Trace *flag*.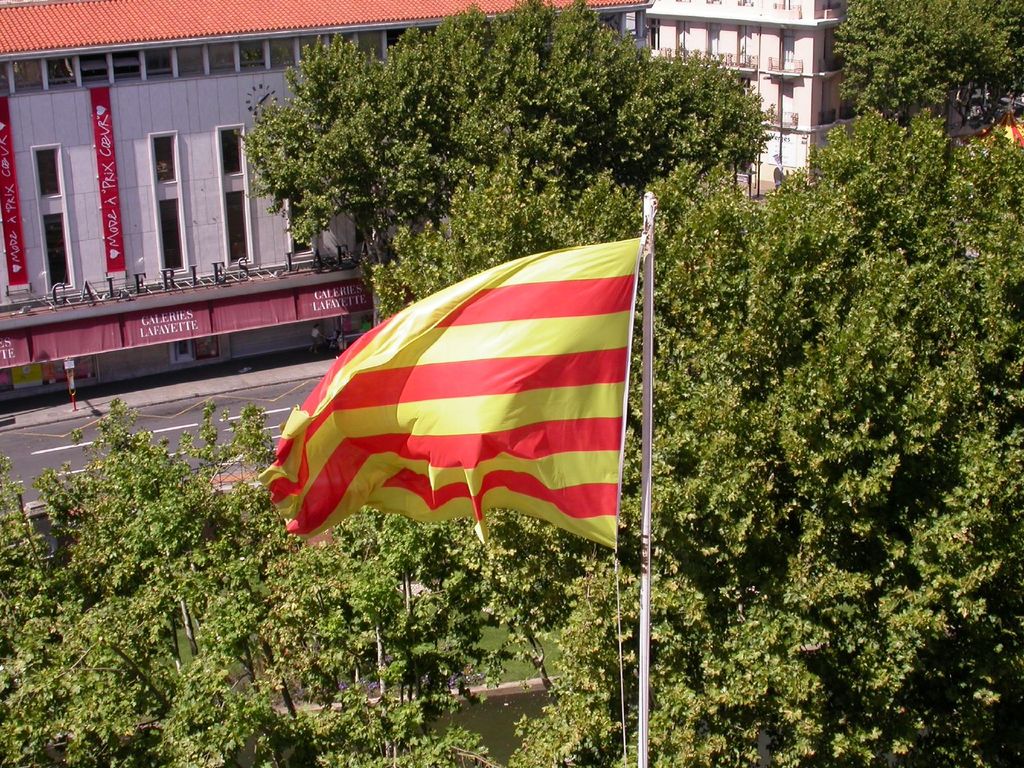
Traced to bbox=(253, 237, 653, 560).
